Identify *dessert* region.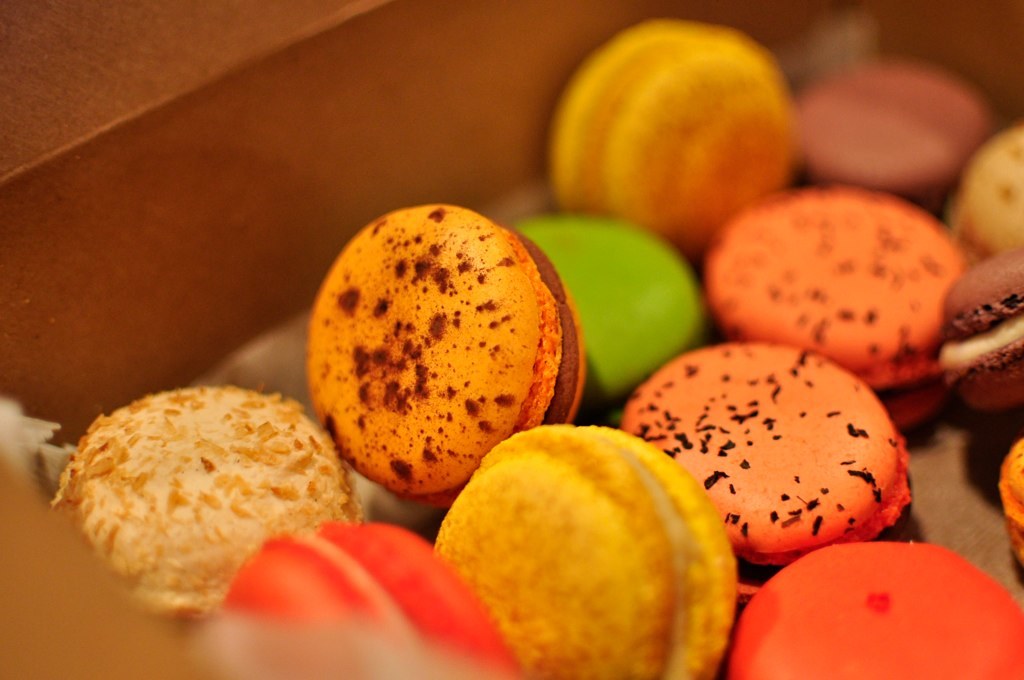
Region: BBox(727, 542, 1023, 679).
